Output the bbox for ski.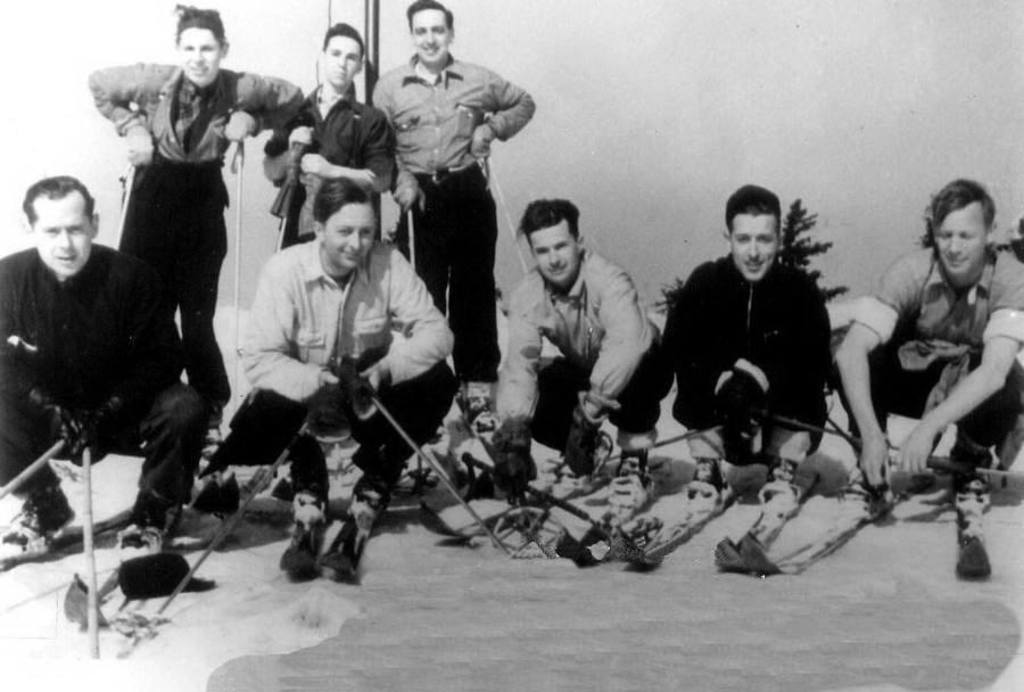
crop(736, 495, 877, 576).
